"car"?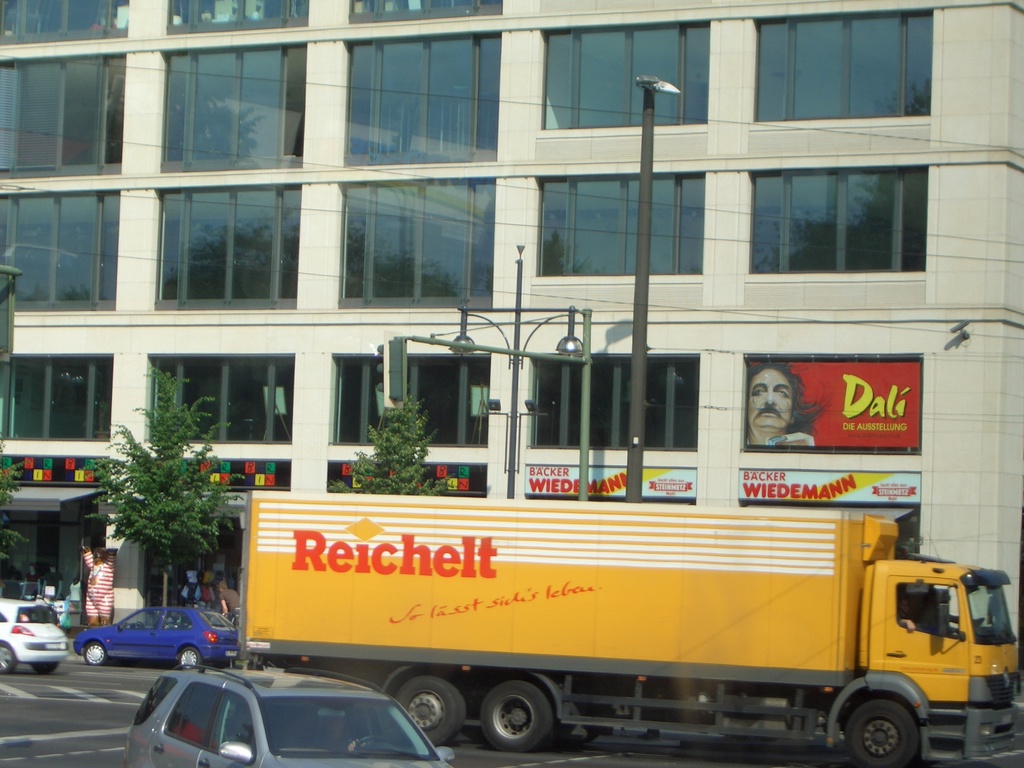
region(119, 674, 396, 767)
